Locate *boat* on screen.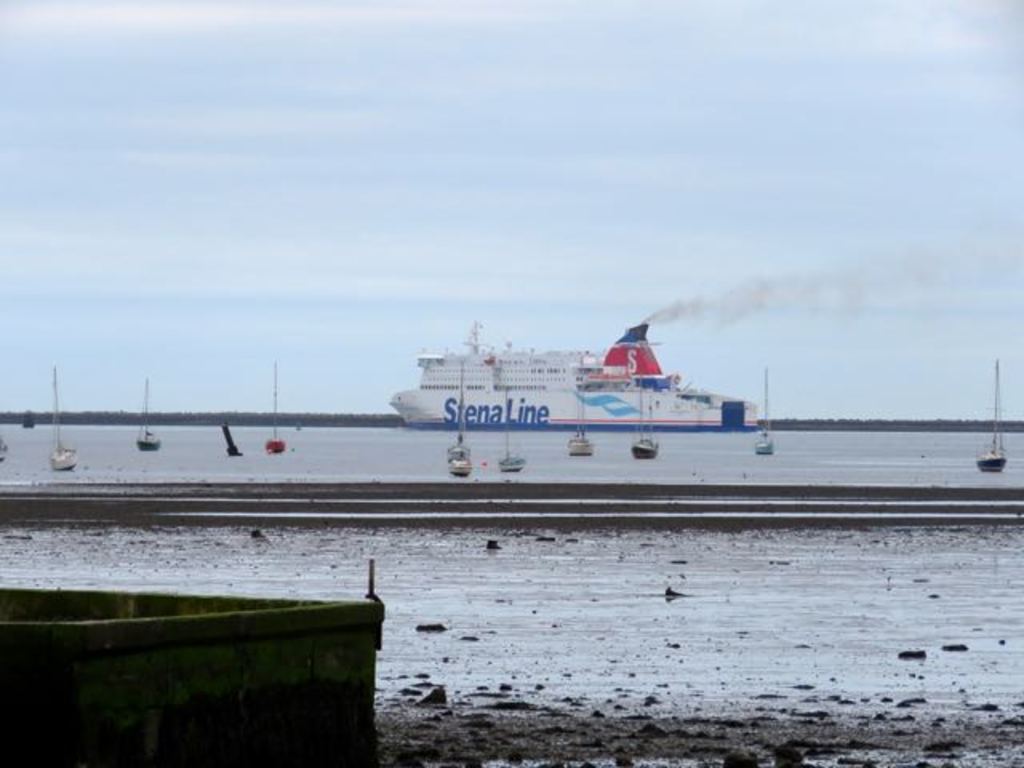
On screen at (x1=50, y1=363, x2=77, y2=477).
